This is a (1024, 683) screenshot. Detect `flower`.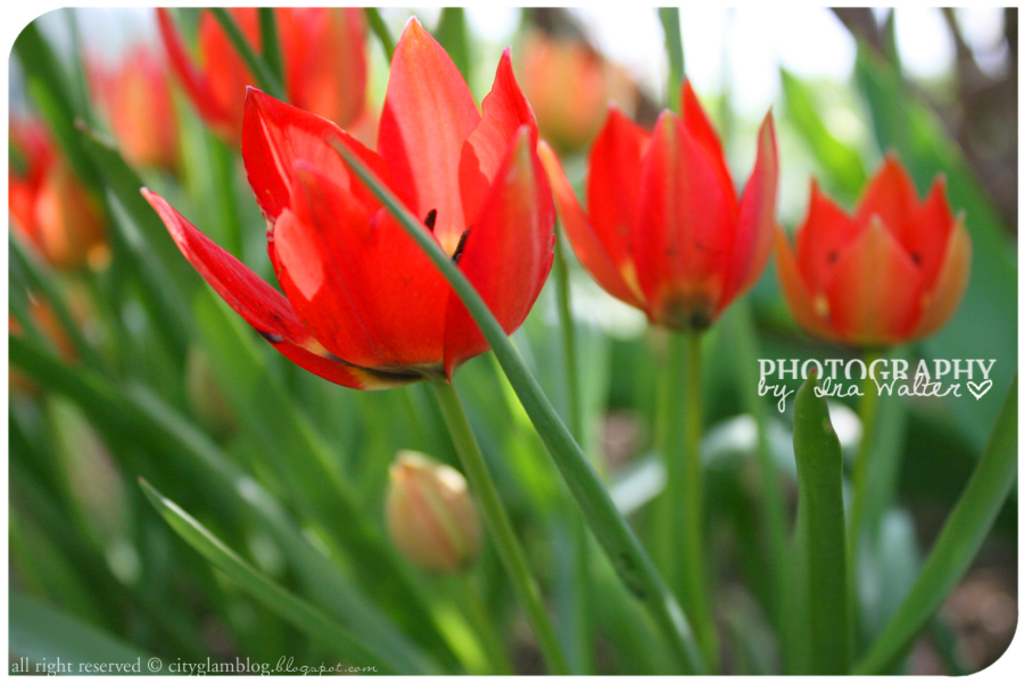
x1=131 y1=14 x2=562 y2=392.
